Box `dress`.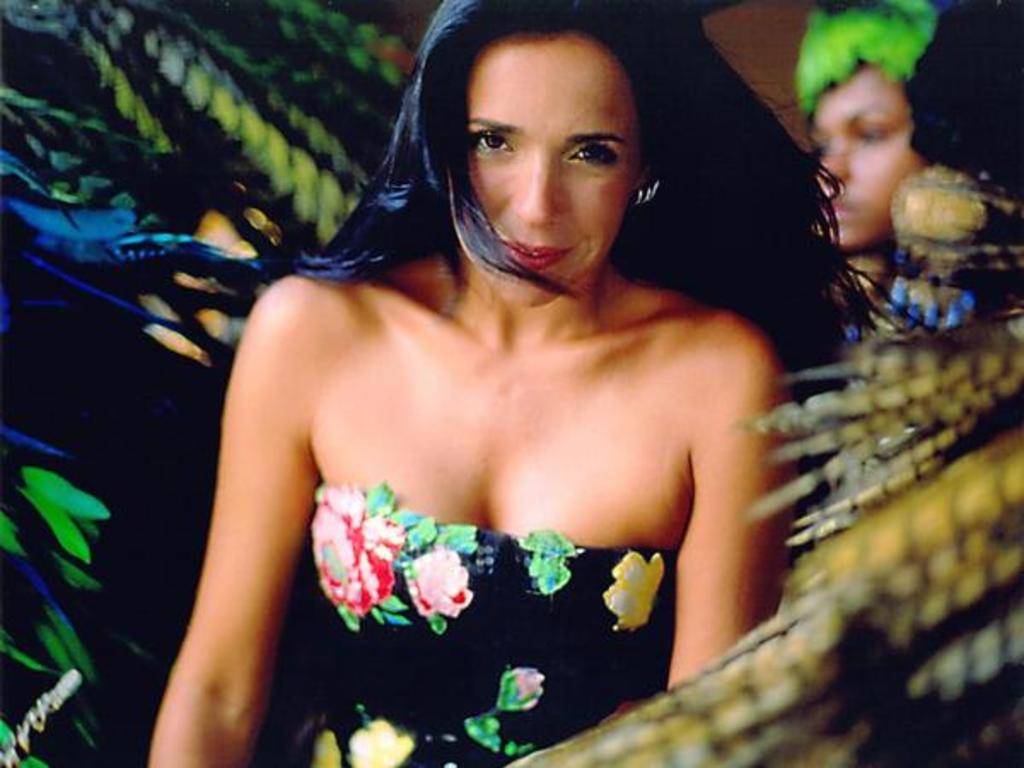
<bbox>275, 480, 684, 766</bbox>.
